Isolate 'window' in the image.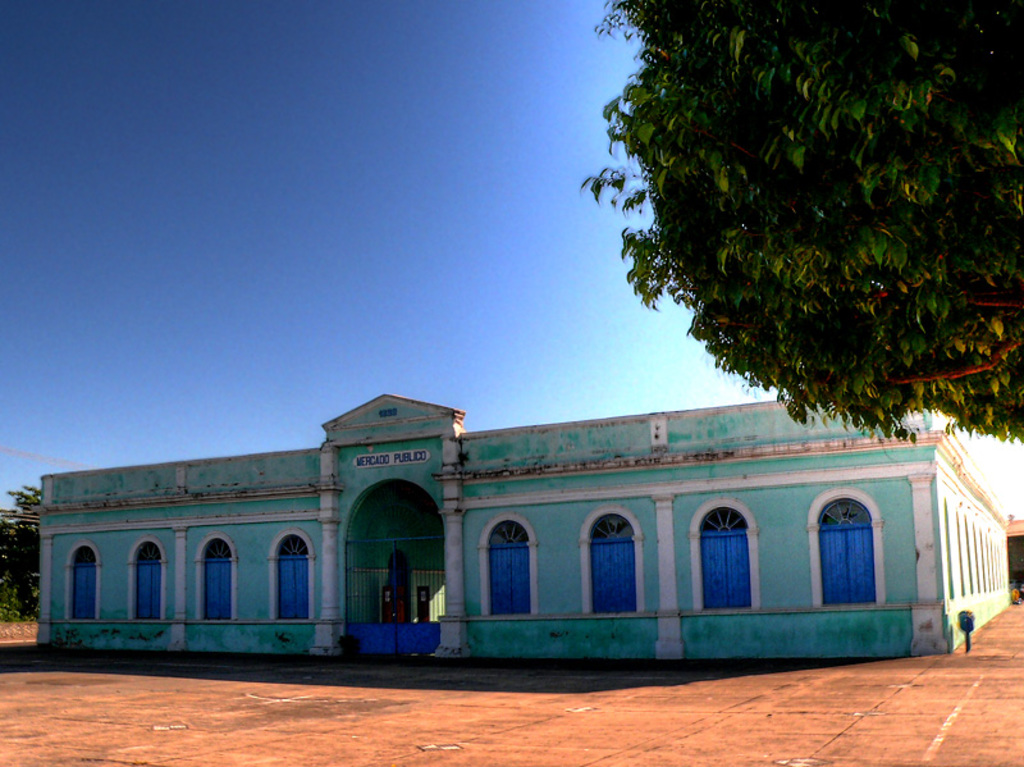
Isolated region: region(579, 507, 649, 617).
